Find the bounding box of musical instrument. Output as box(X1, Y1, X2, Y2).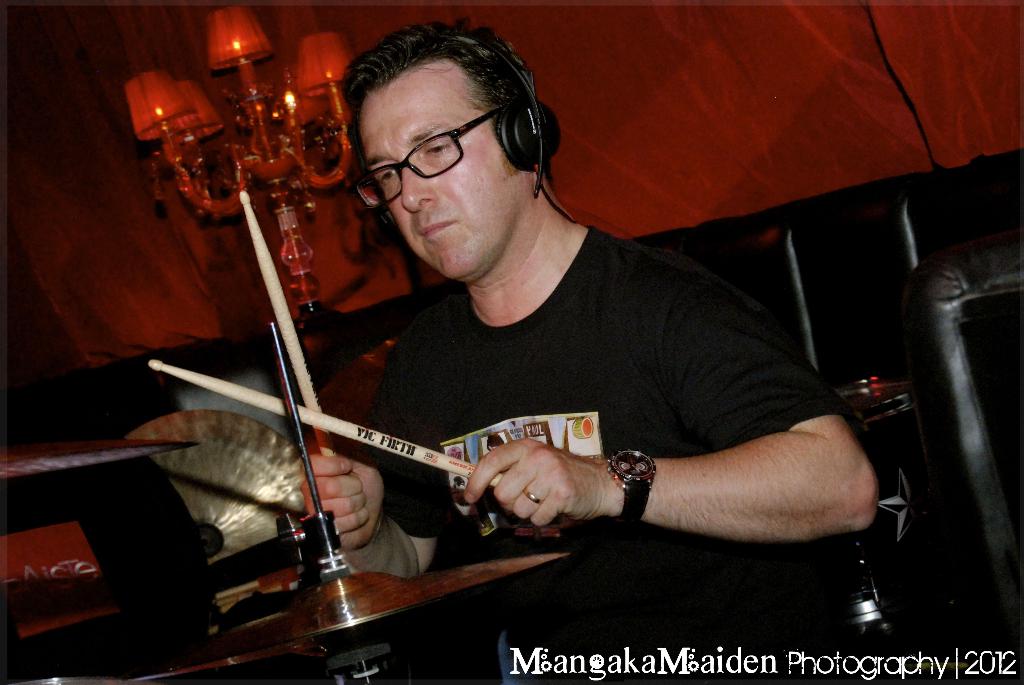
box(140, 187, 517, 502).
